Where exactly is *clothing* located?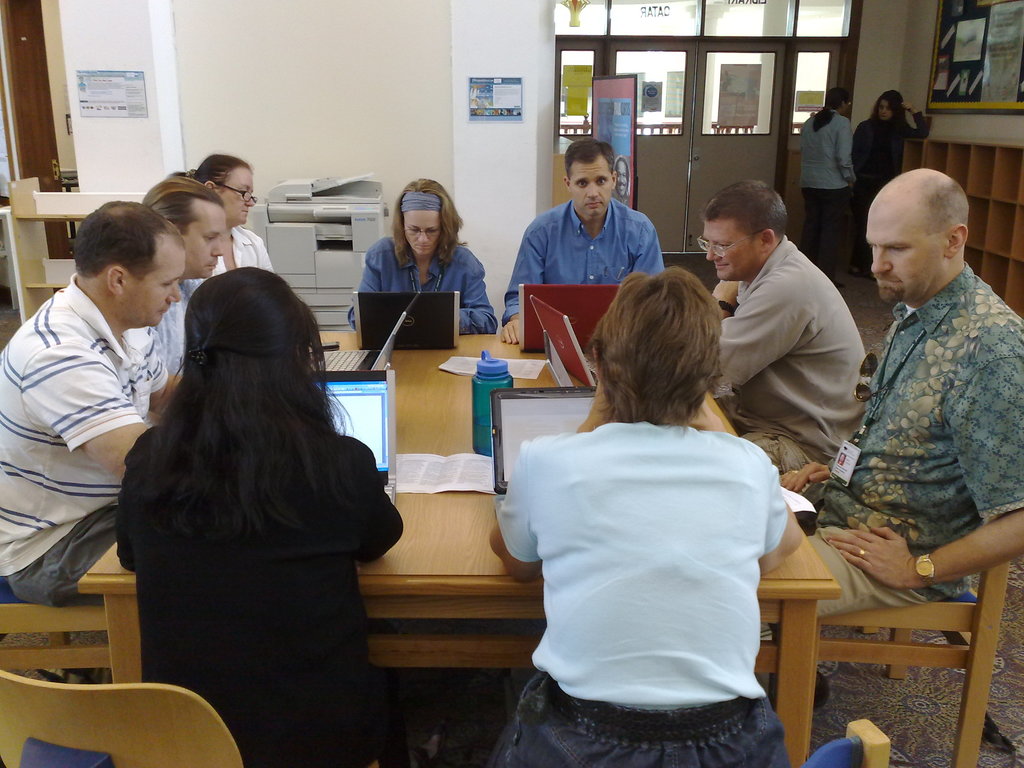
Its bounding box is <region>346, 236, 497, 335</region>.
